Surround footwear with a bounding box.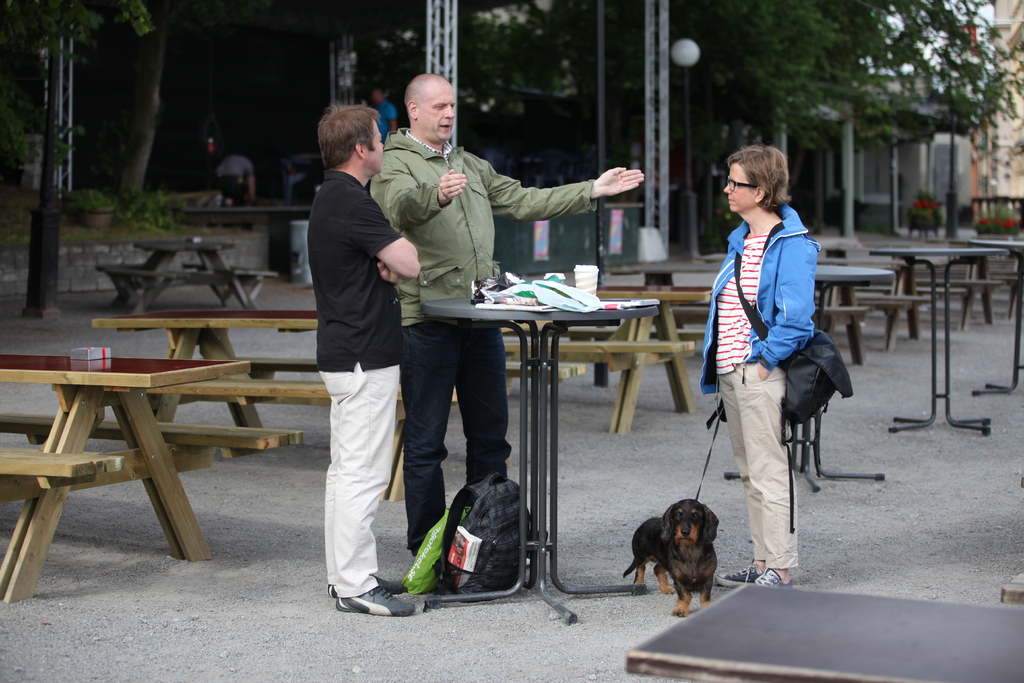
[x1=714, y1=553, x2=760, y2=586].
